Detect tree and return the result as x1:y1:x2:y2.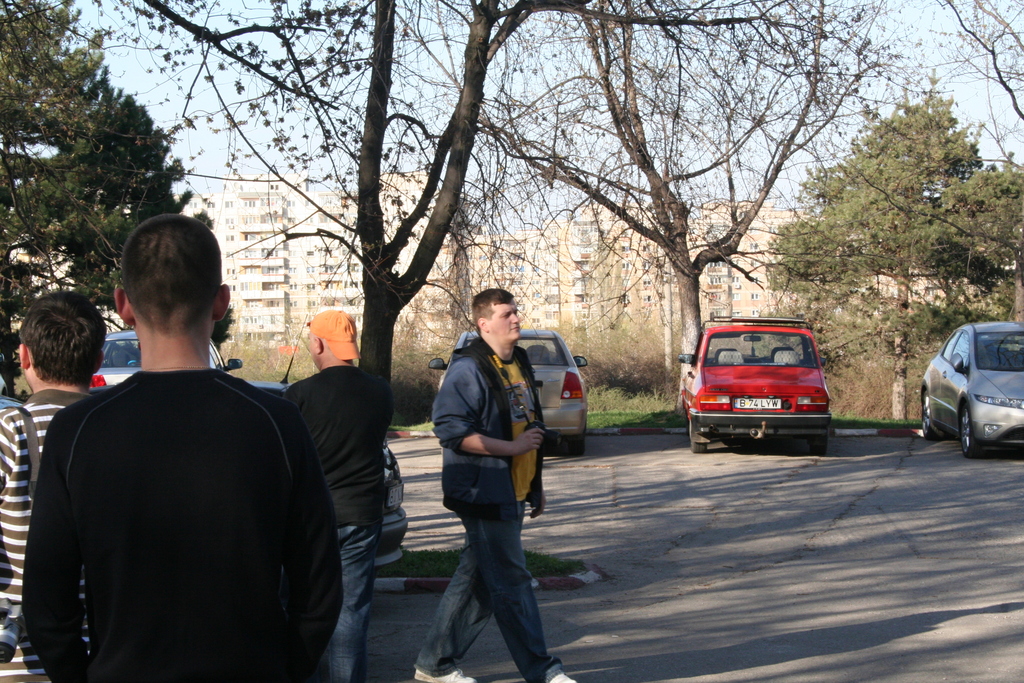
931:154:1023:336.
